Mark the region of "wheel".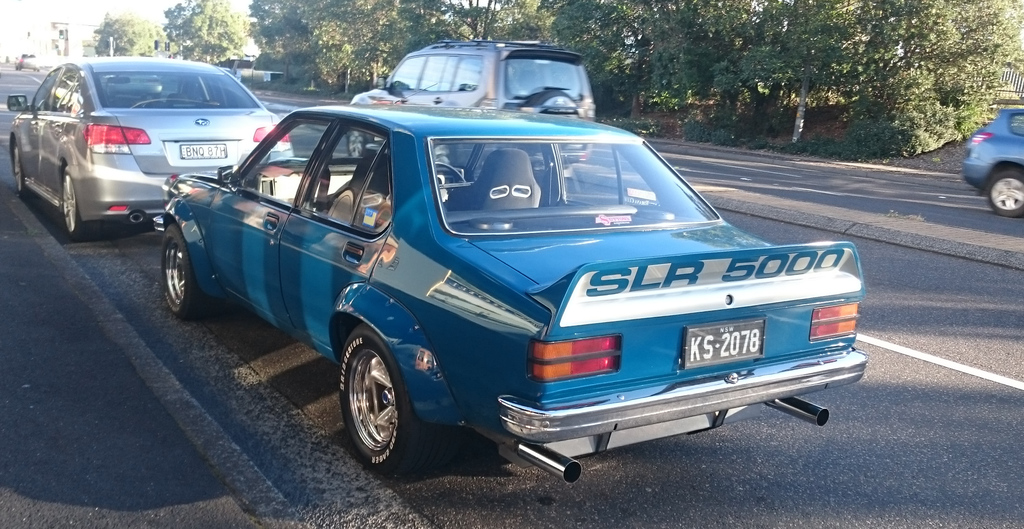
Region: Rect(59, 166, 102, 241).
